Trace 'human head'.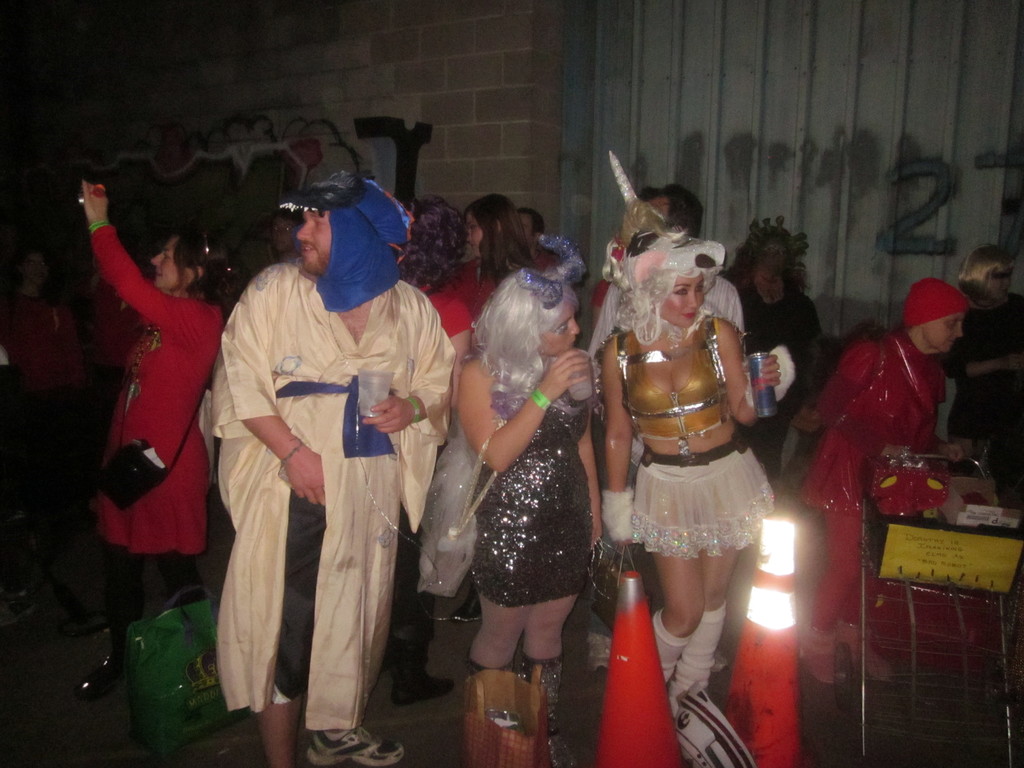
Traced to bbox=(630, 241, 710, 332).
